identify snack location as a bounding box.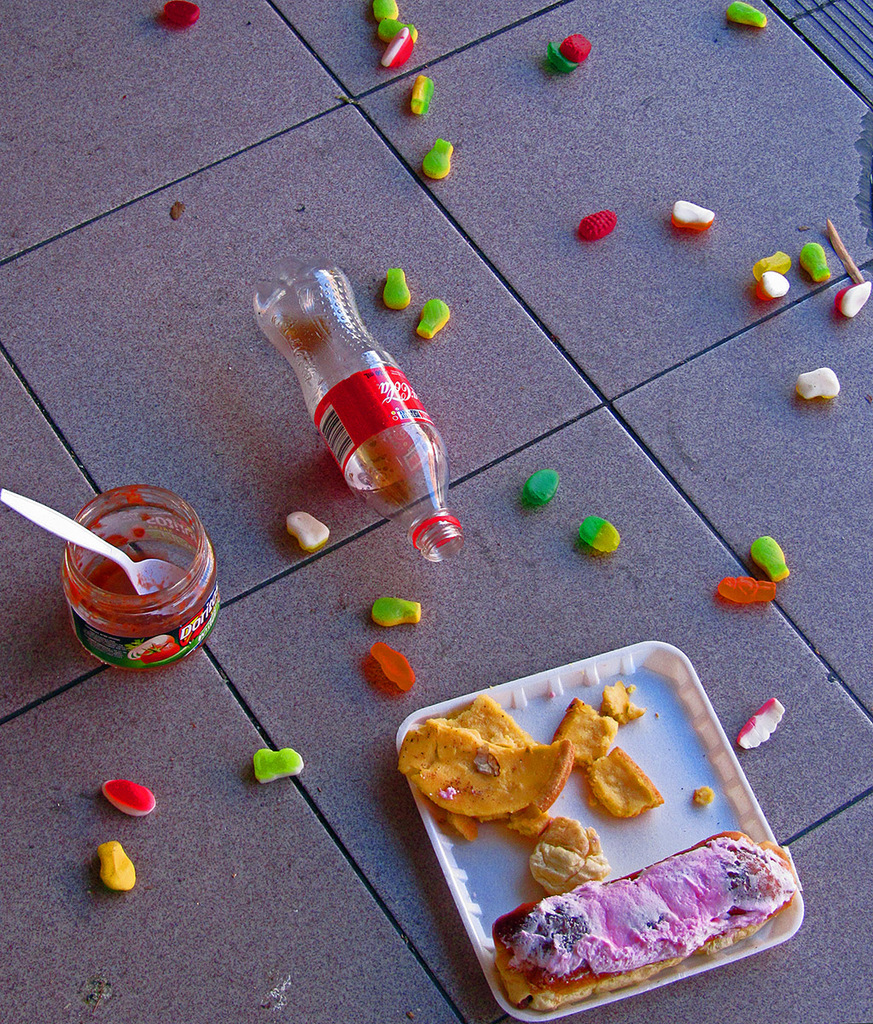
l=673, t=200, r=716, b=230.
